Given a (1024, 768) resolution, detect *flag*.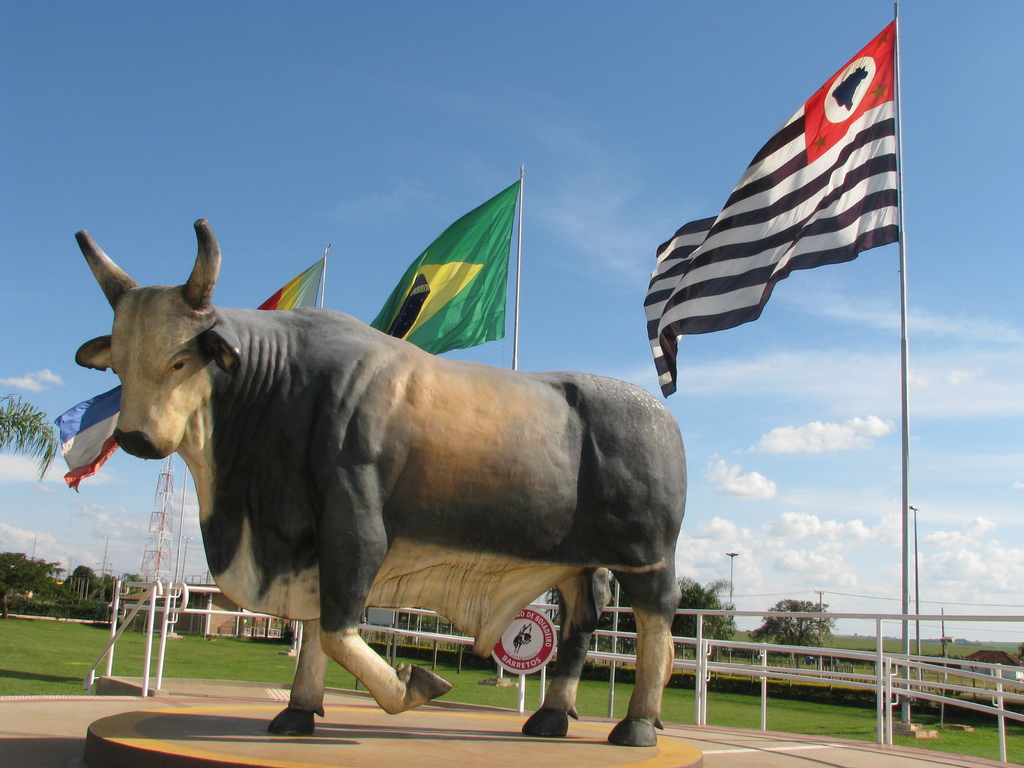
x1=369, y1=176, x2=519, y2=353.
